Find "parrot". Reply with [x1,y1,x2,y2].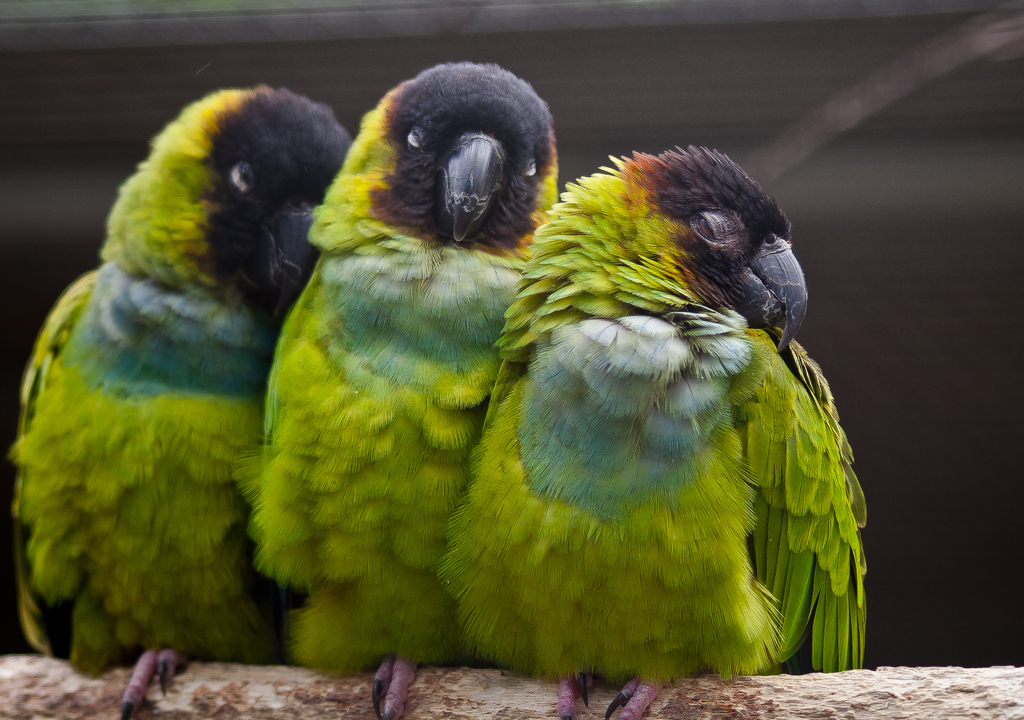
[12,81,353,719].
